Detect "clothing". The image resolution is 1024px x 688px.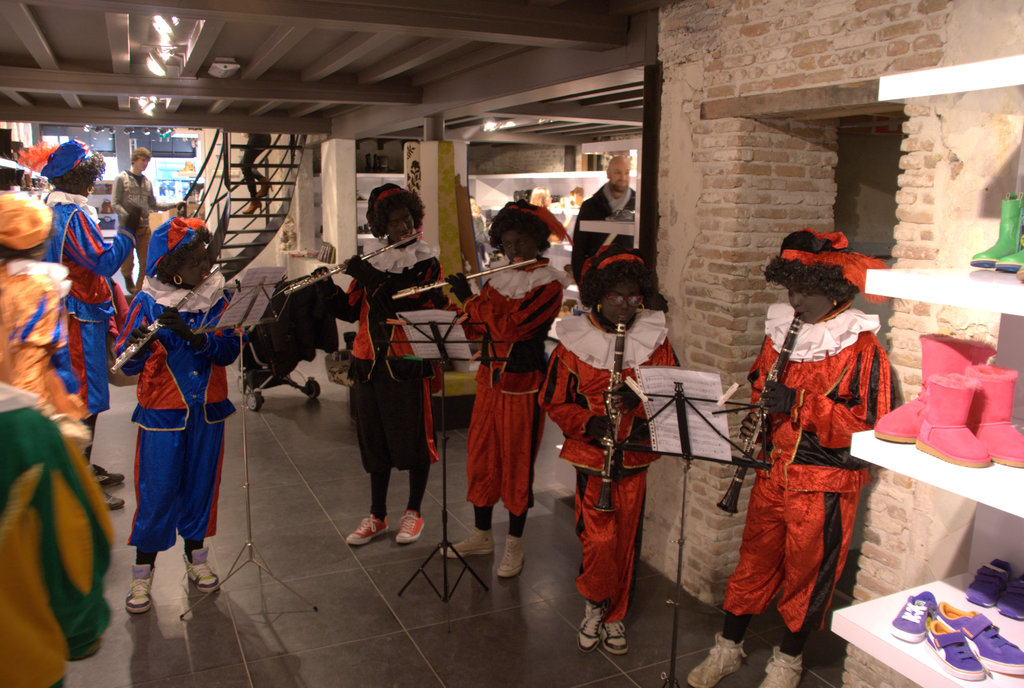
(left=304, top=180, right=449, bottom=469).
